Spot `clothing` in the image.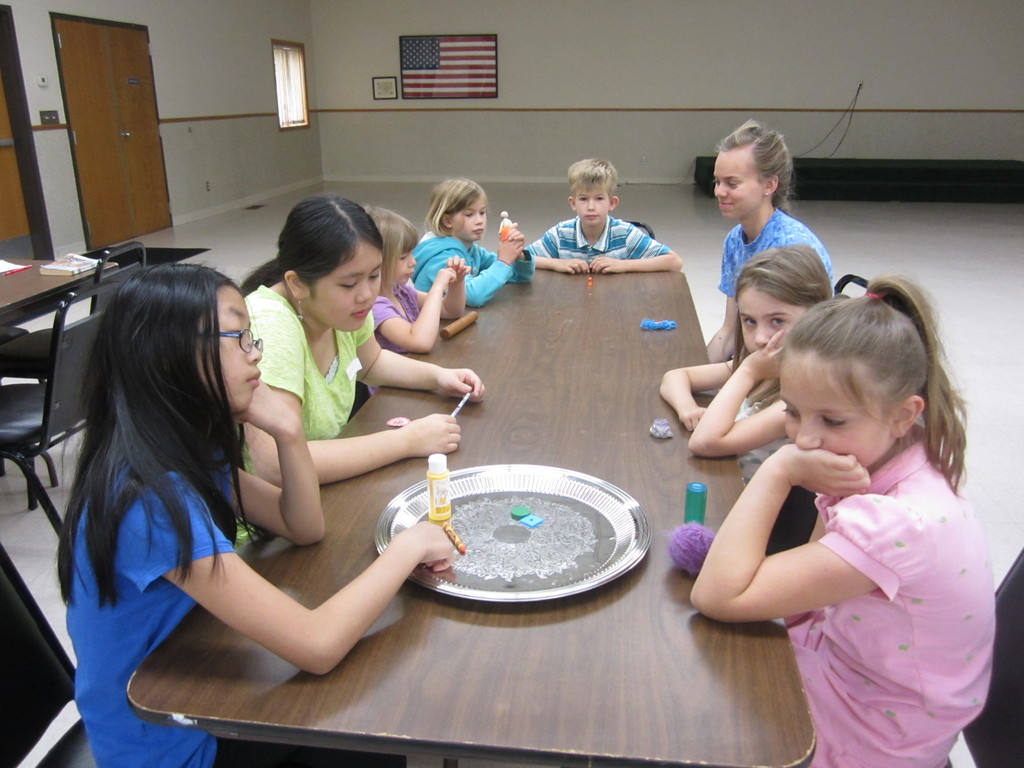
`clothing` found at <box>735,390,795,485</box>.
